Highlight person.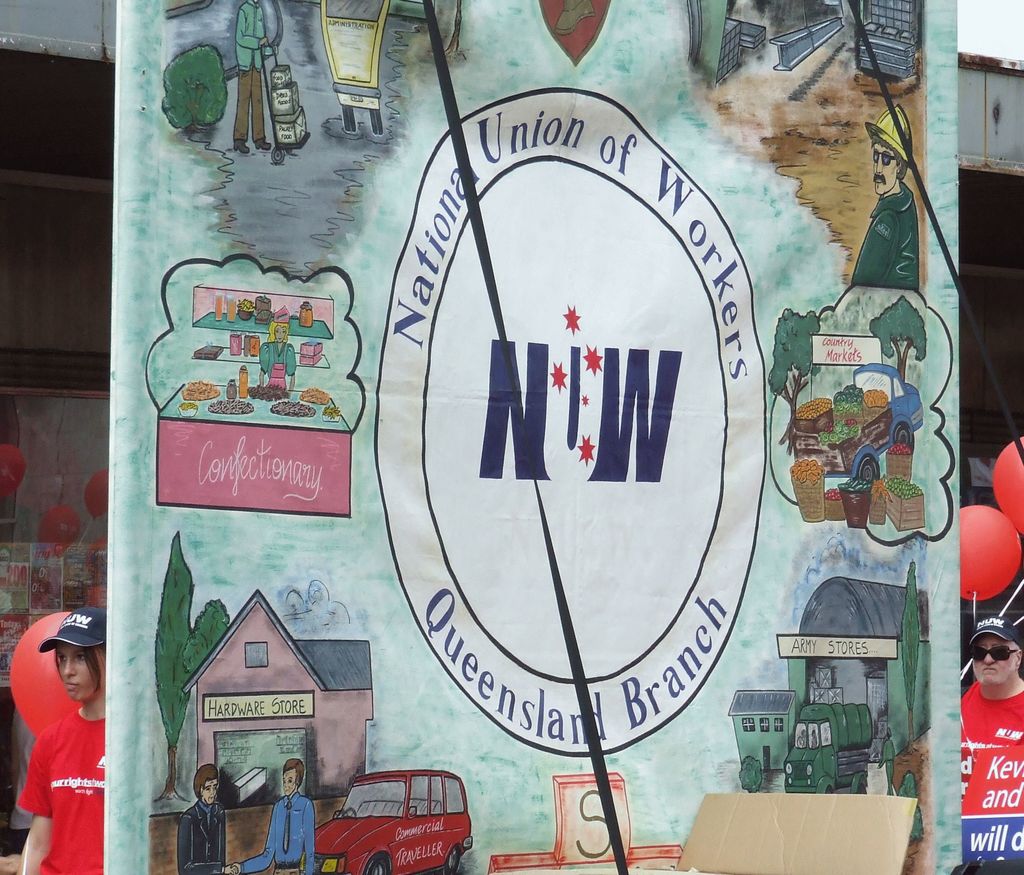
Highlighted region: {"left": 231, "top": 0, "right": 269, "bottom": 157}.
